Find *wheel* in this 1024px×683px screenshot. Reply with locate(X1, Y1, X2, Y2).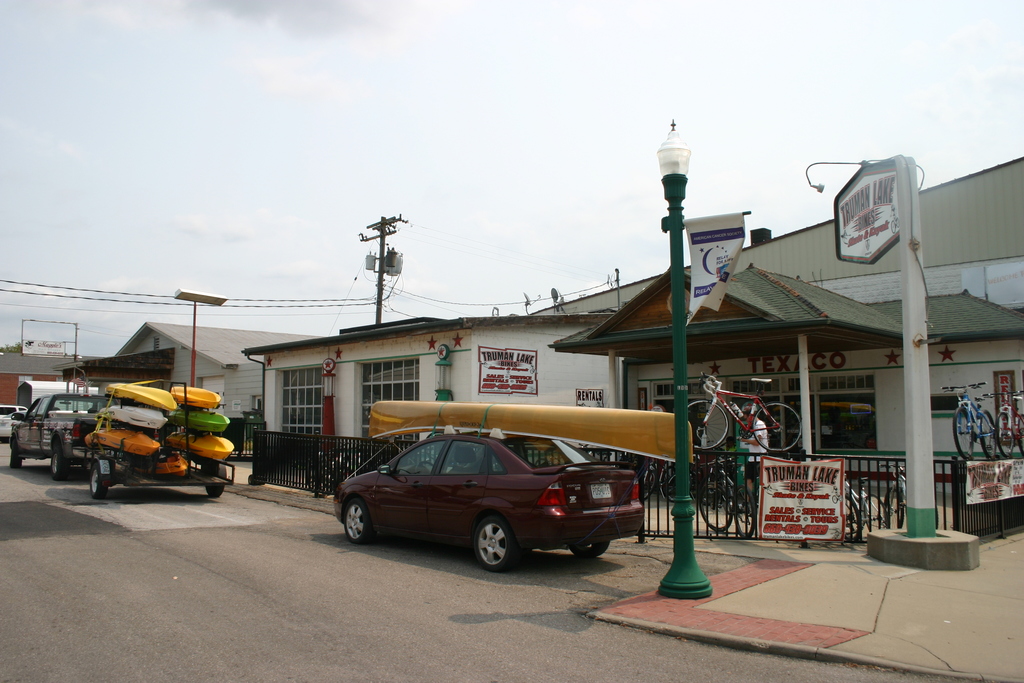
locate(90, 465, 108, 500).
